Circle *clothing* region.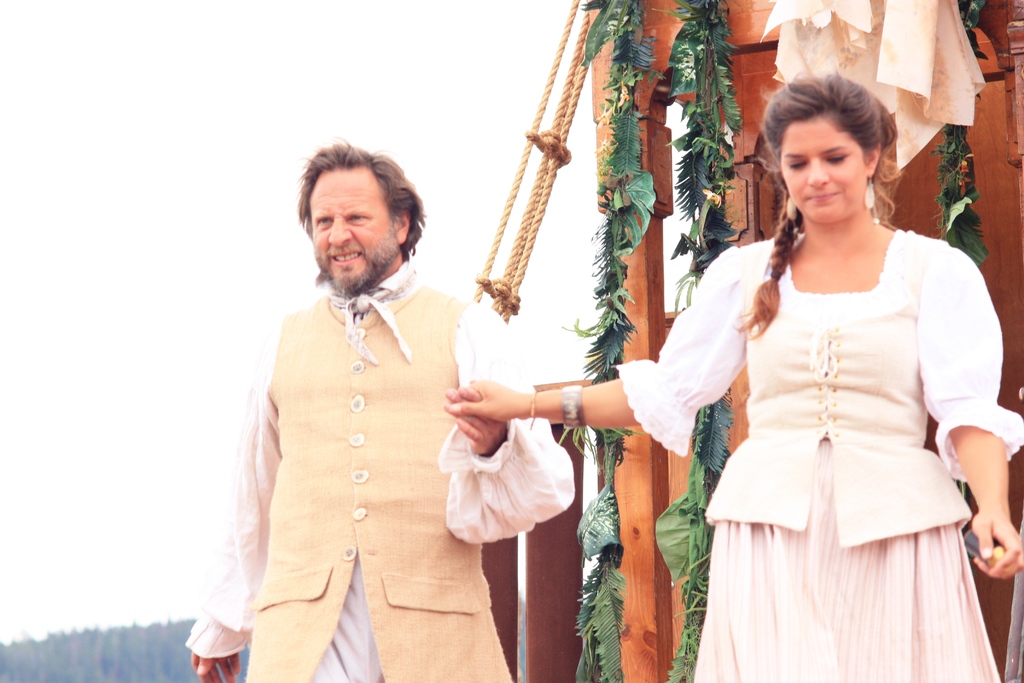
Region: 604:235:1023:682.
